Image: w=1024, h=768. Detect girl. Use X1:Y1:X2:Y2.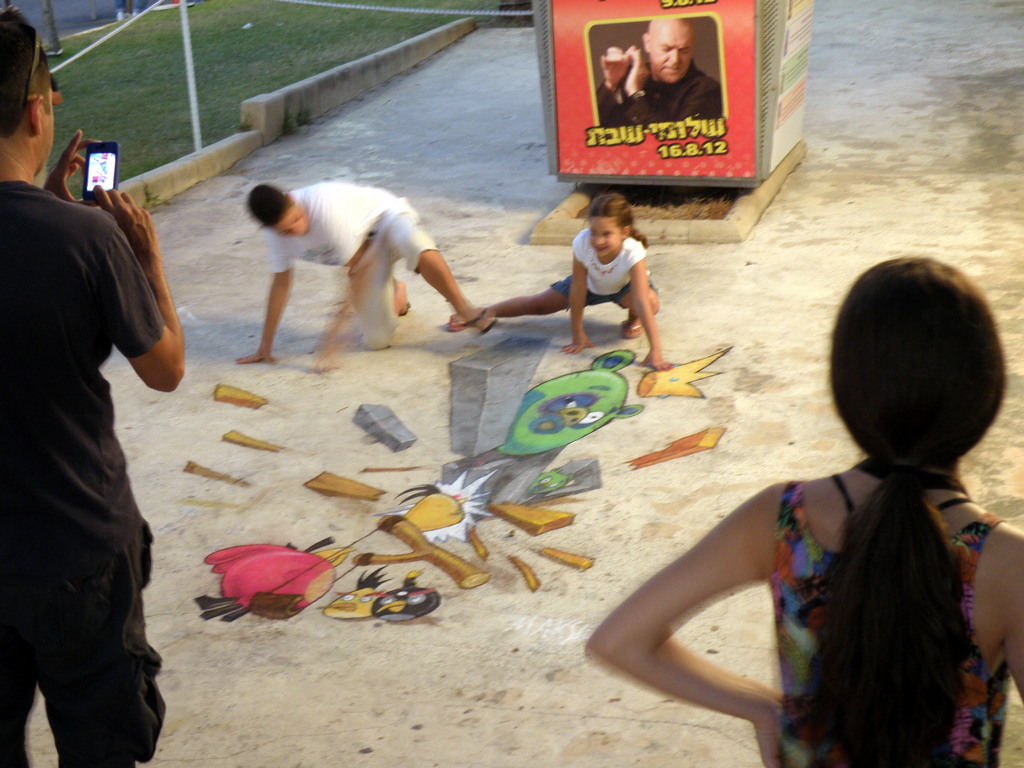
583:252:1023:767.
